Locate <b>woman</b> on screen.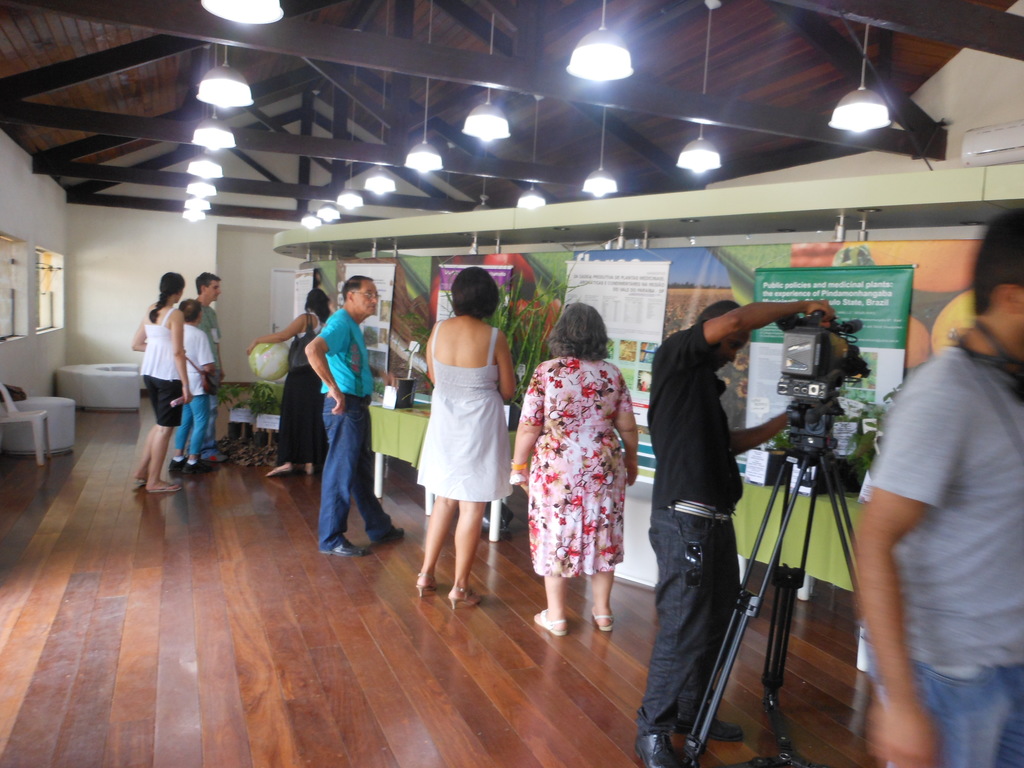
On screen at rect(244, 284, 330, 481).
